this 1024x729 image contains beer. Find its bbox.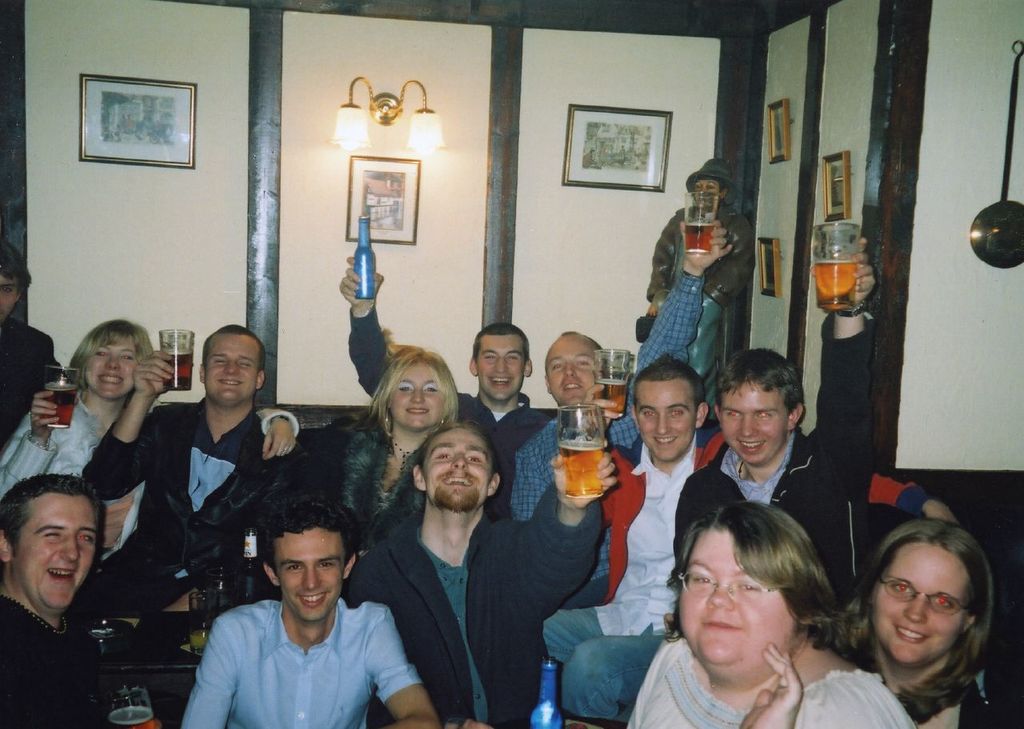
bbox(354, 215, 378, 297).
